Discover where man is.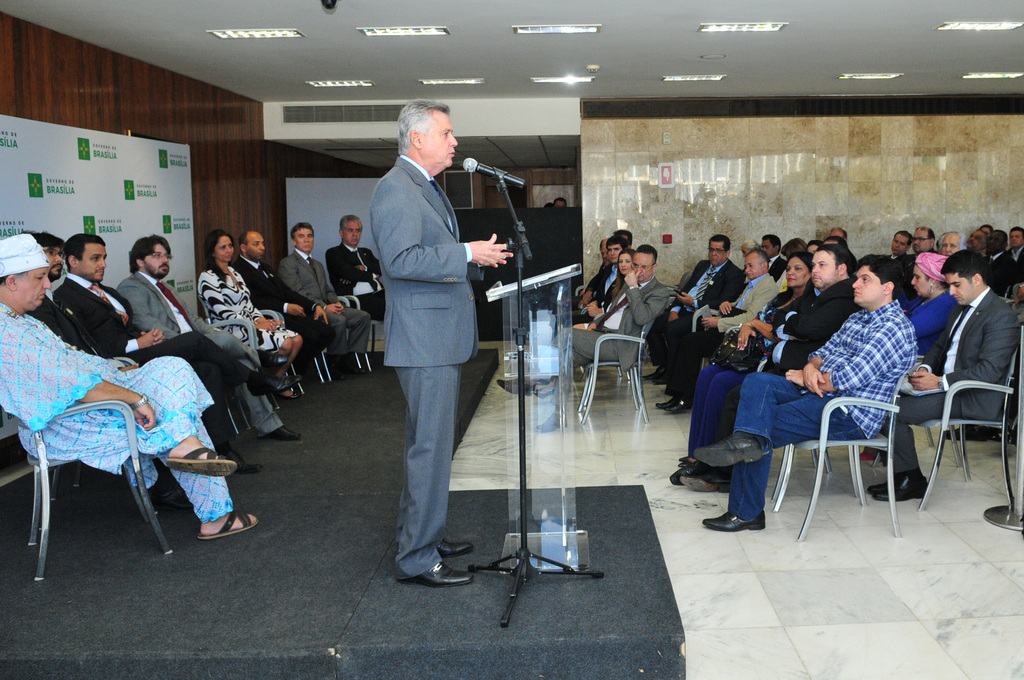
Discovered at (x1=1009, y1=227, x2=1023, y2=282).
